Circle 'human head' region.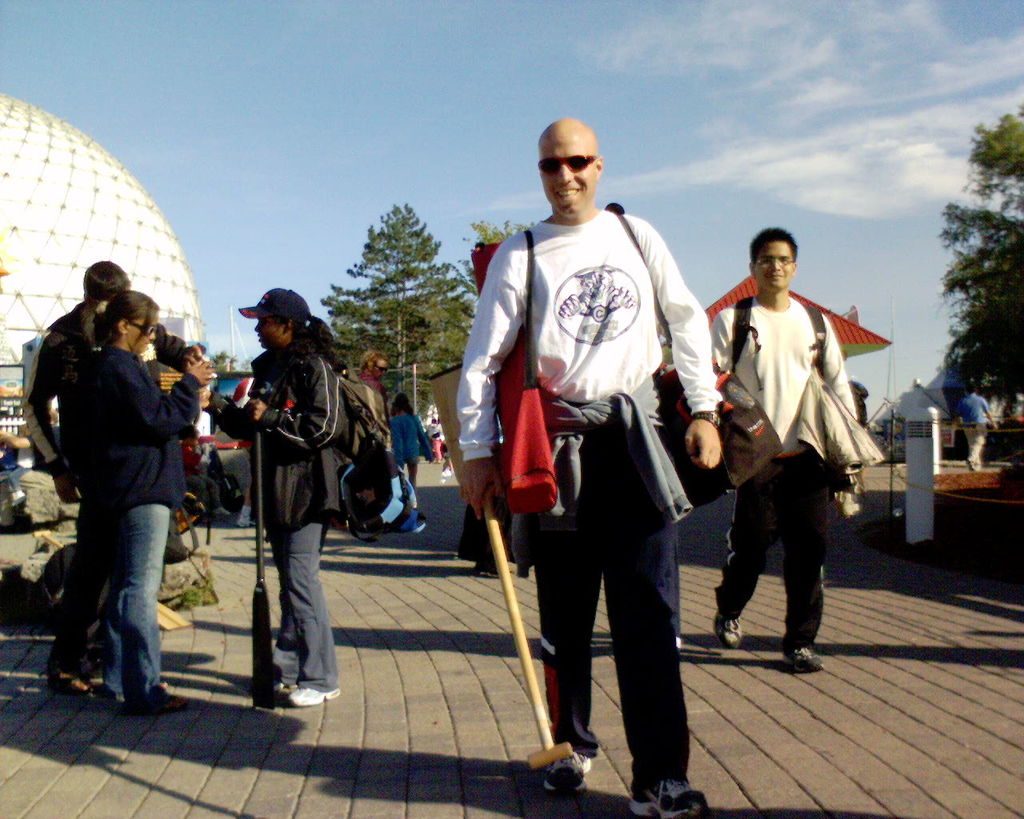
Region: 391 392 407 415.
